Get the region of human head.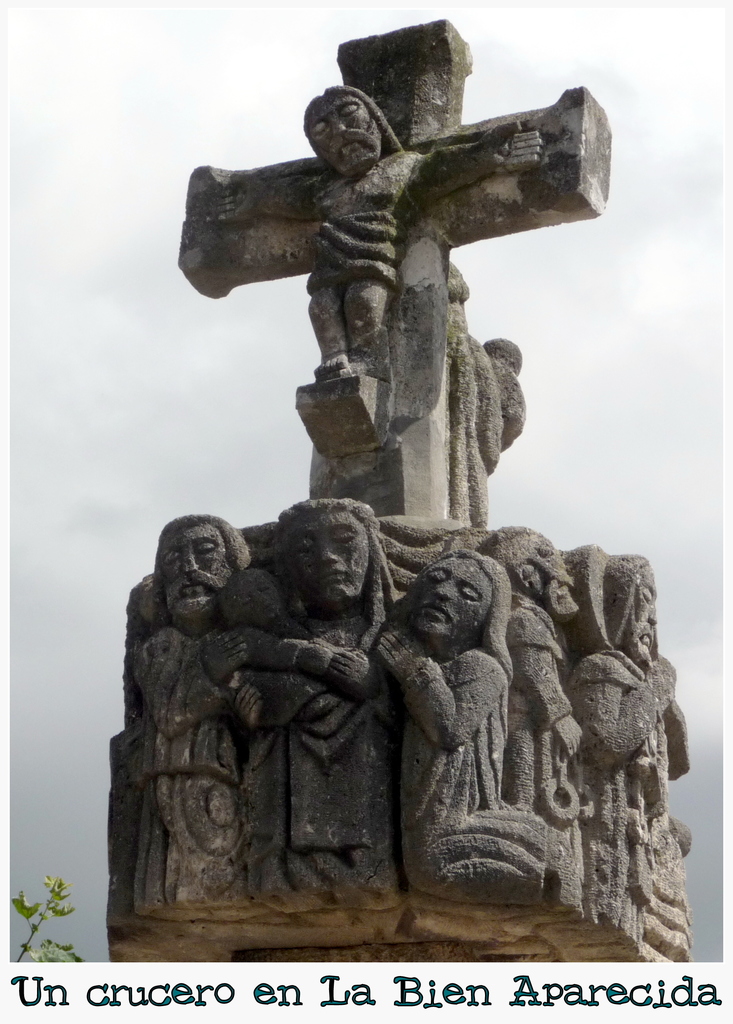
pyautogui.locateOnScreen(268, 490, 391, 614).
